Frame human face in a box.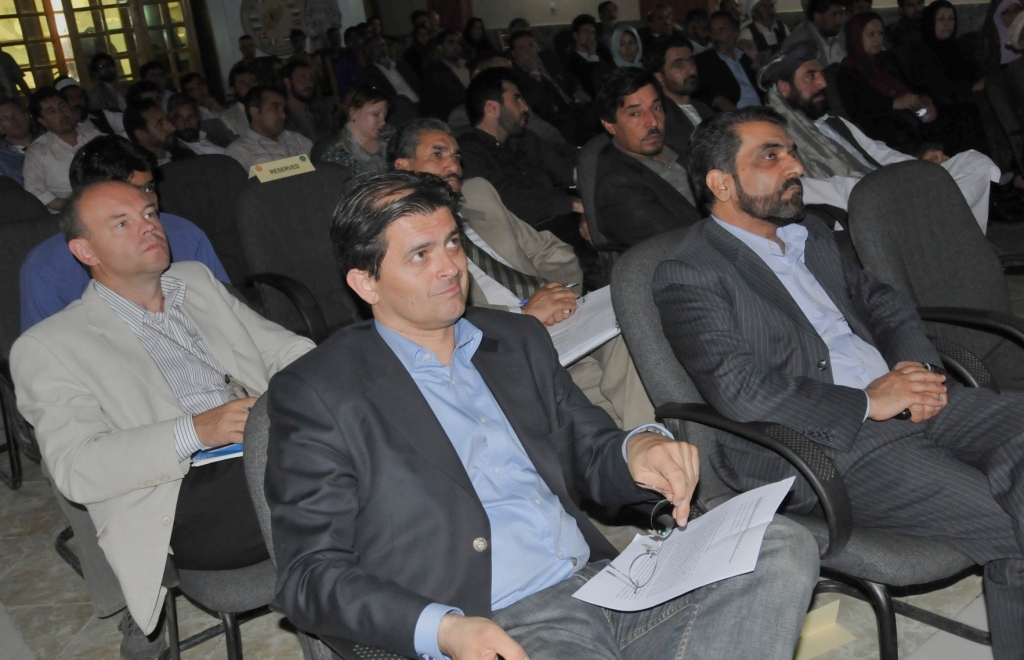
bbox=(285, 67, 316, 98).
